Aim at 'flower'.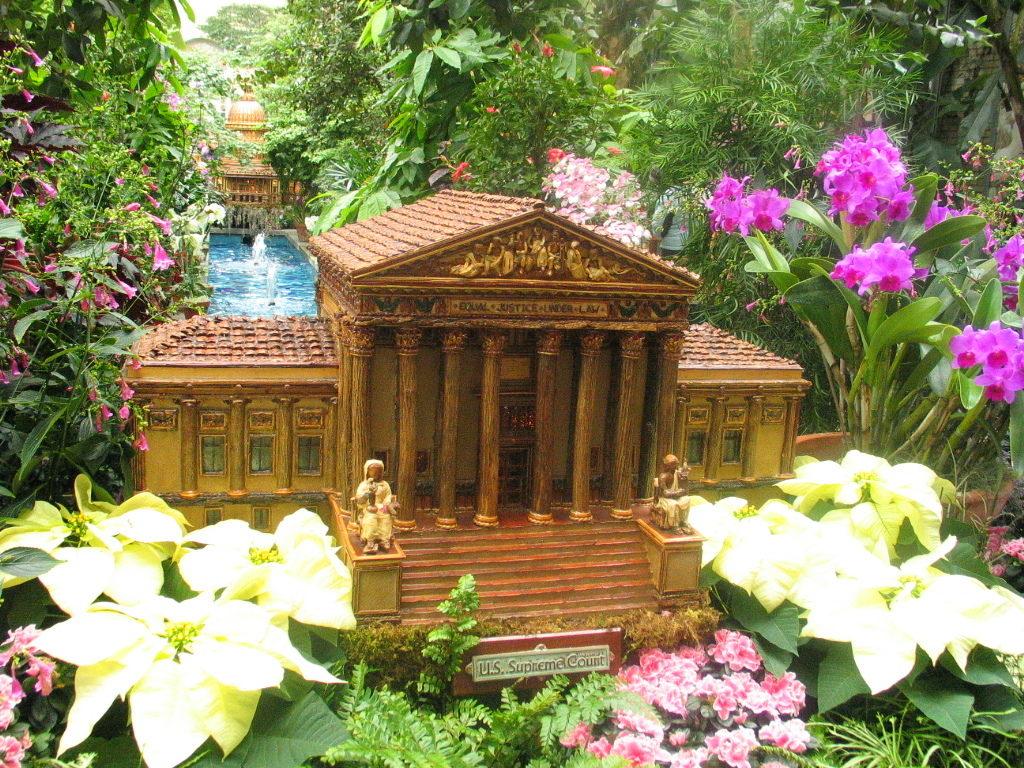
Aimed at crop(959, 152, 973, 164).
